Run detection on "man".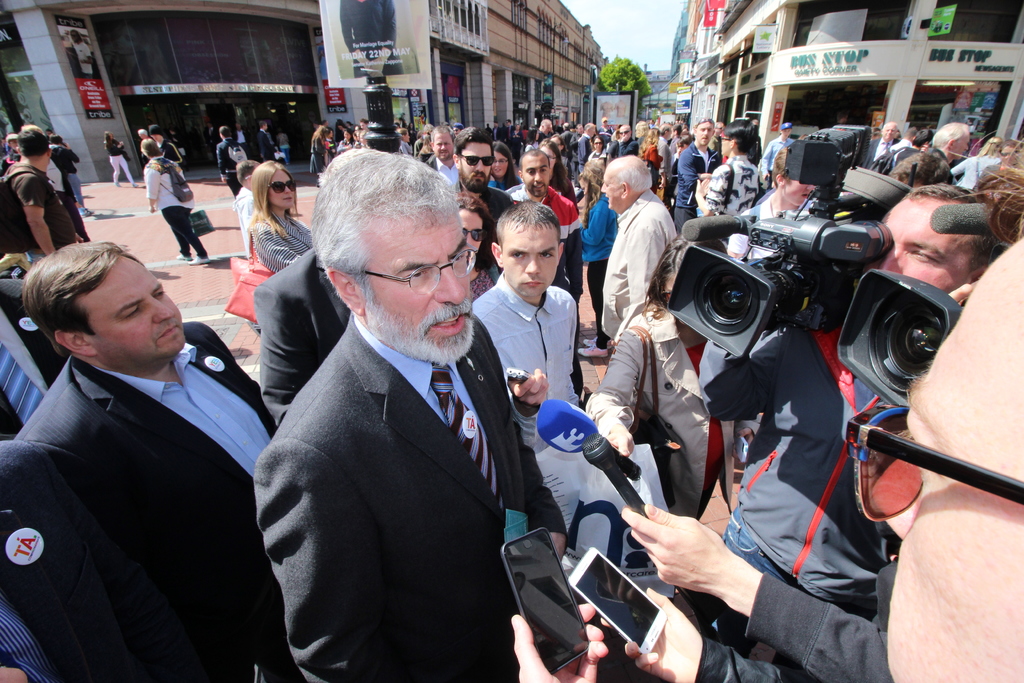
Result: x1=213 y1=126 x2=252 y2=200.
